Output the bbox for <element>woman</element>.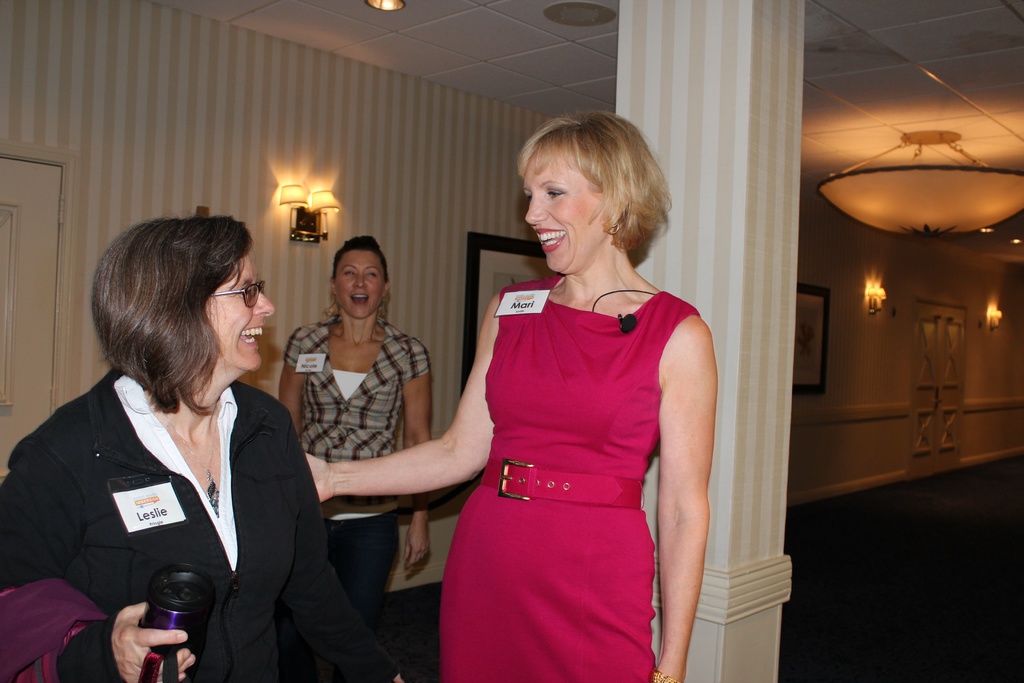
(378, 110, 721, 680).
